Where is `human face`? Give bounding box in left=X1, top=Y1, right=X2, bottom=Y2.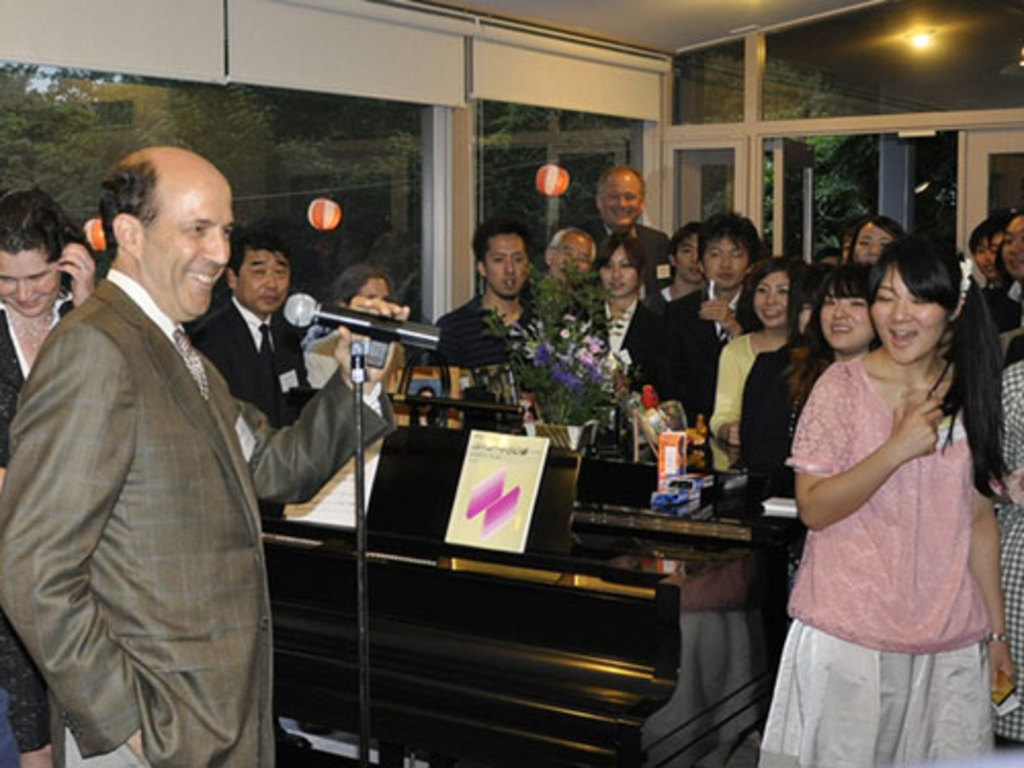
left=242, top=256, right=291, bottom=319.
